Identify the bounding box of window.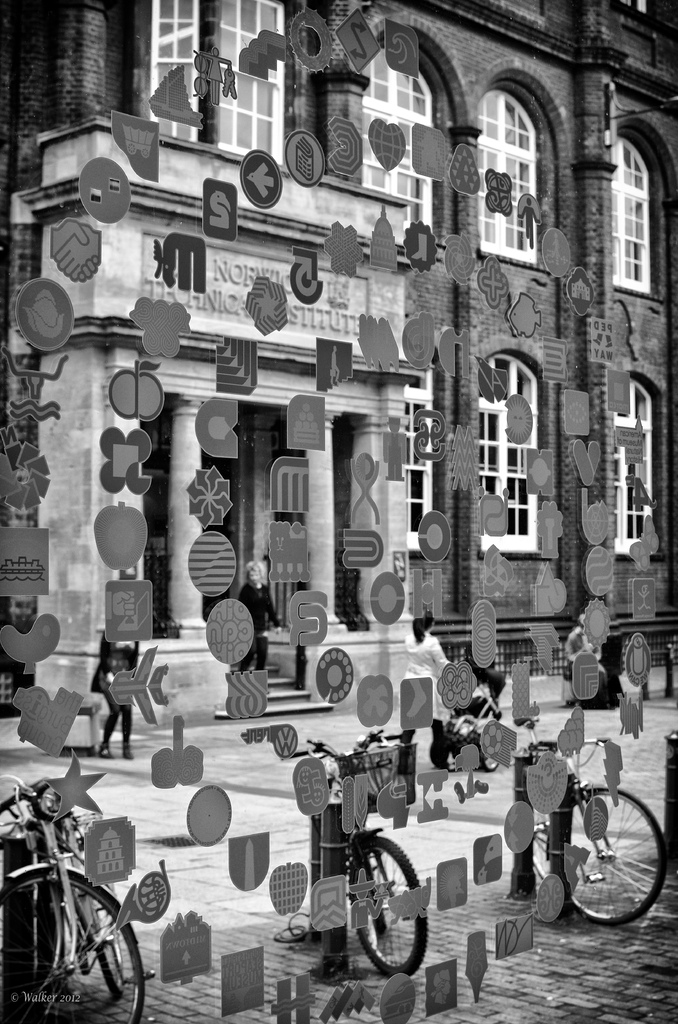
l=143, t=0, r=315, b=164.
